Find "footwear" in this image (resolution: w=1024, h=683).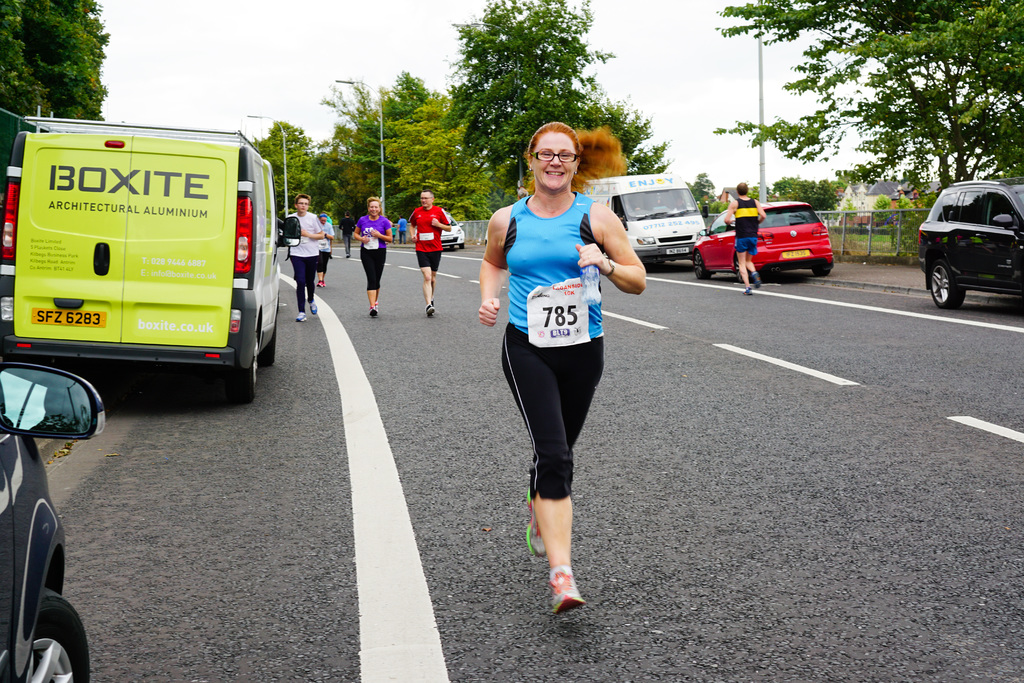
[left=742, top=290, right=752, bottom=298].
